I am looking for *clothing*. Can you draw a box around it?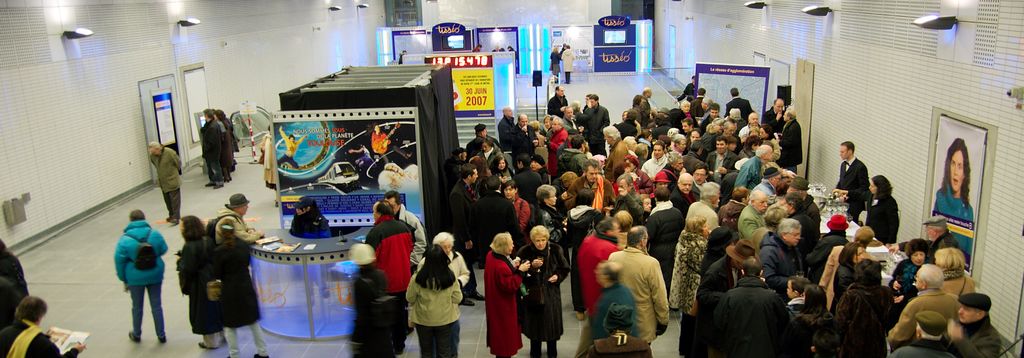
Sure, the bounding box is [x1=371, y1=216, x2=417, y2=350].
